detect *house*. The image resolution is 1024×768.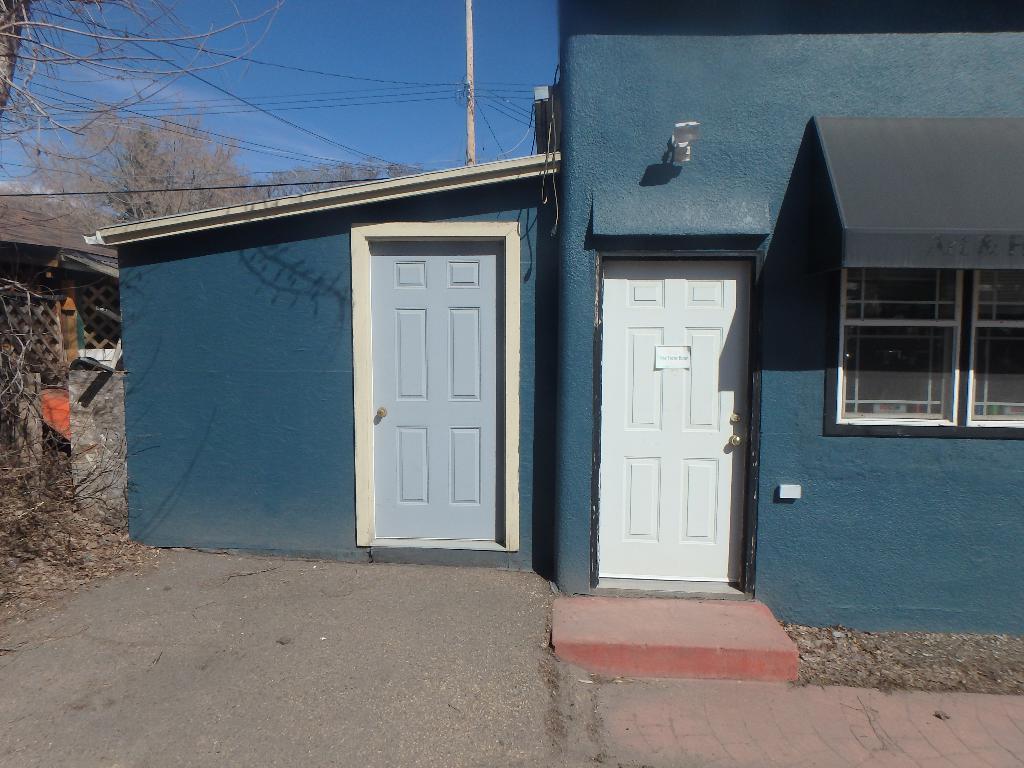
<region>83, 1, 1023, 601</region>.
